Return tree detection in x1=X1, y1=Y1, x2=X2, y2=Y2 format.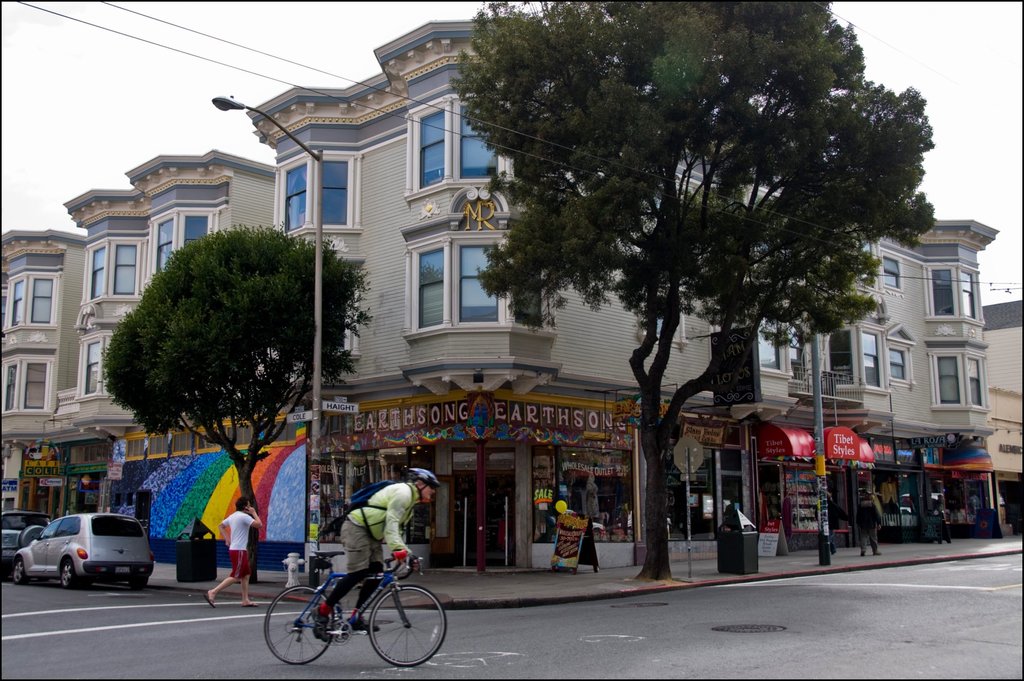
x1=95, y1=217, x2=360, y2=595.
